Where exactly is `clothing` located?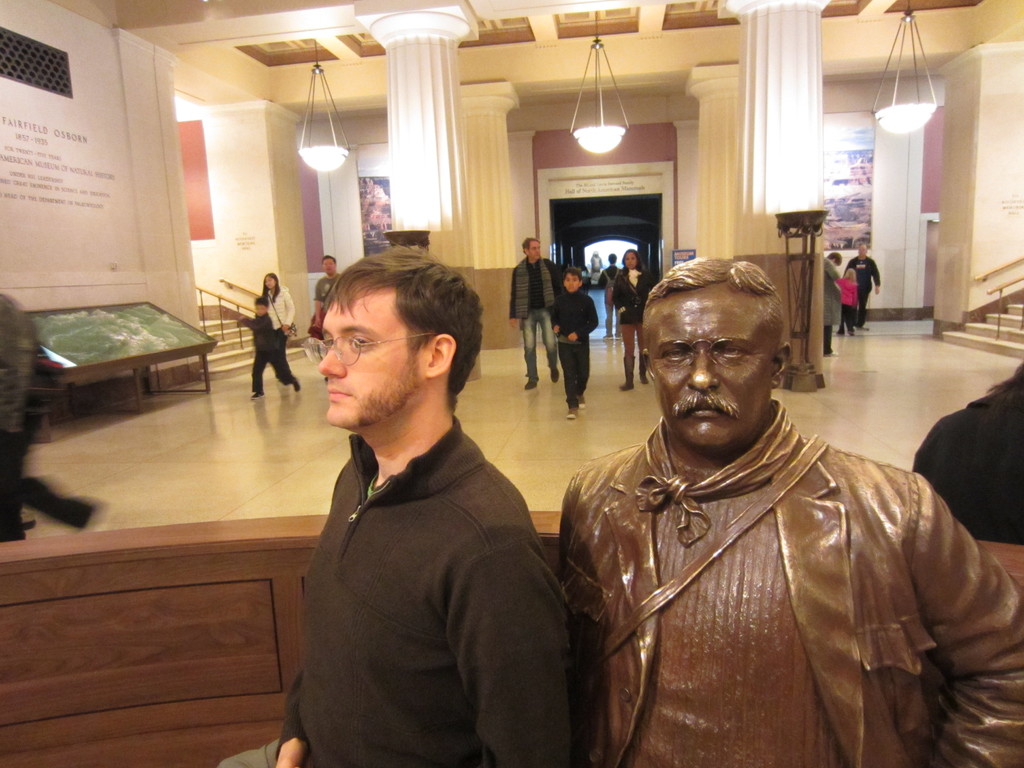
Its bounding box is <region>900, 361, 1023, 543</region>.
